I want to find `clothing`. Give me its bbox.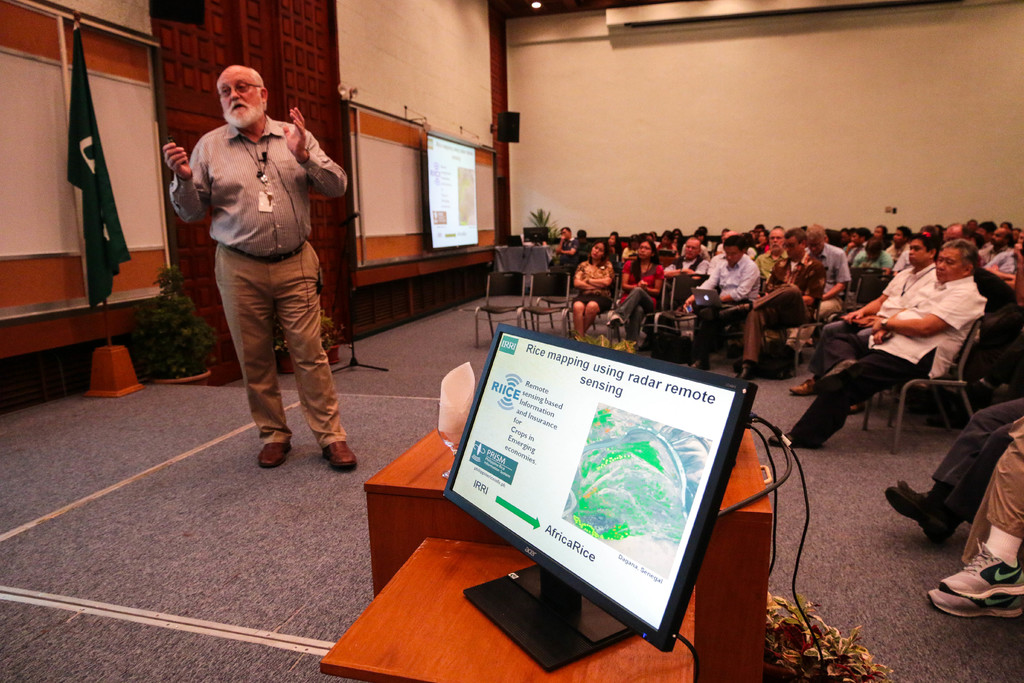
(804, 244, 844, 288).
